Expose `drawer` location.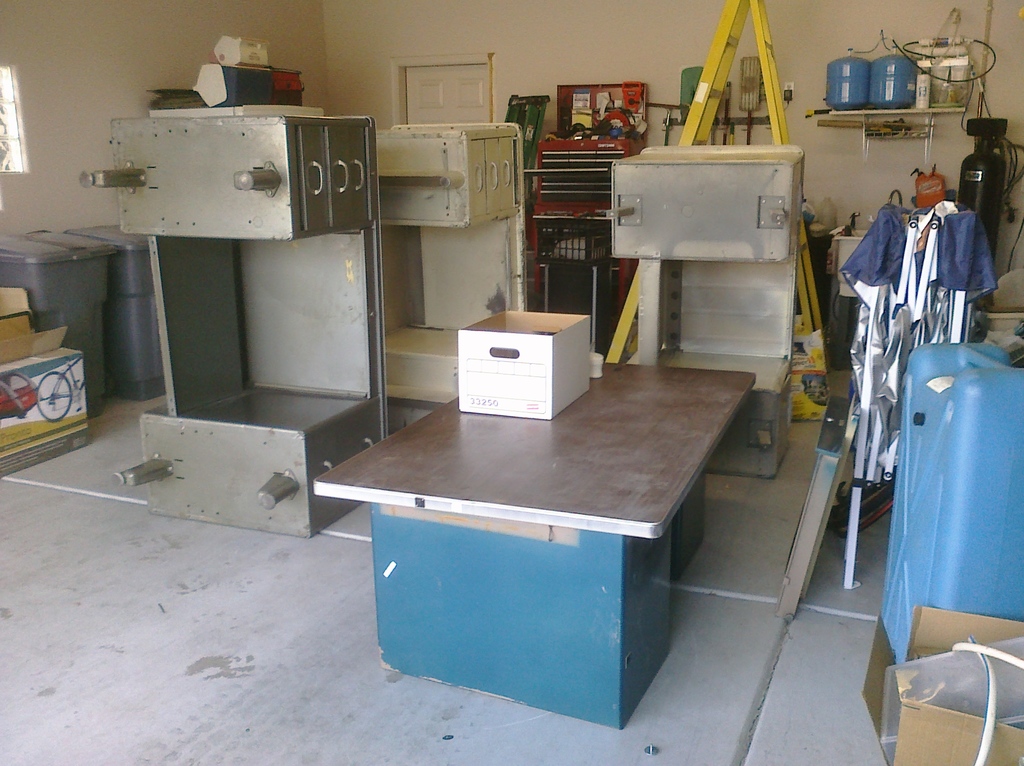
Exposed at Rect(472, 139, 488, 216).
